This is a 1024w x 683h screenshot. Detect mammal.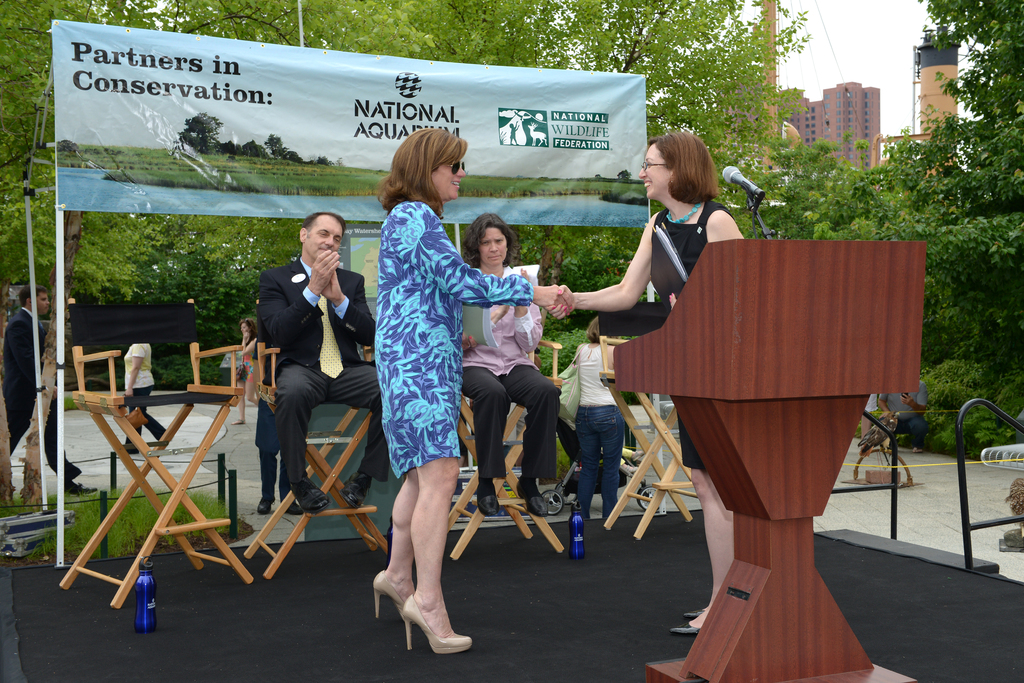
(369, 125, 575, 652).
